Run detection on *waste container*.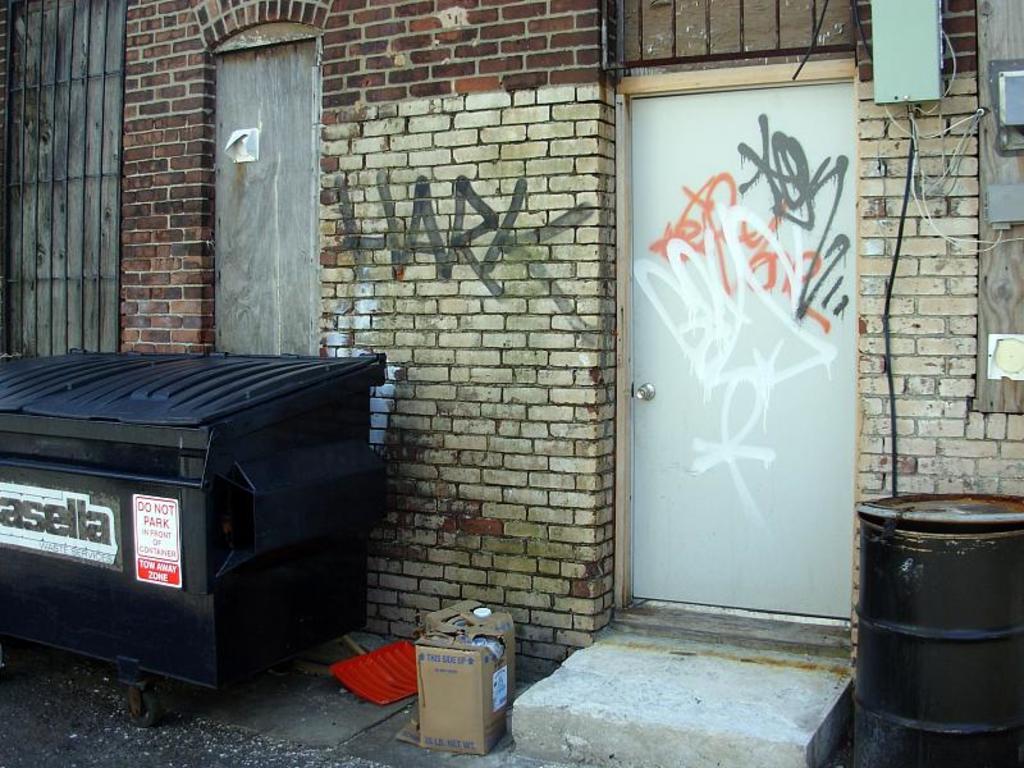
Result: 855/492/1023/767.
